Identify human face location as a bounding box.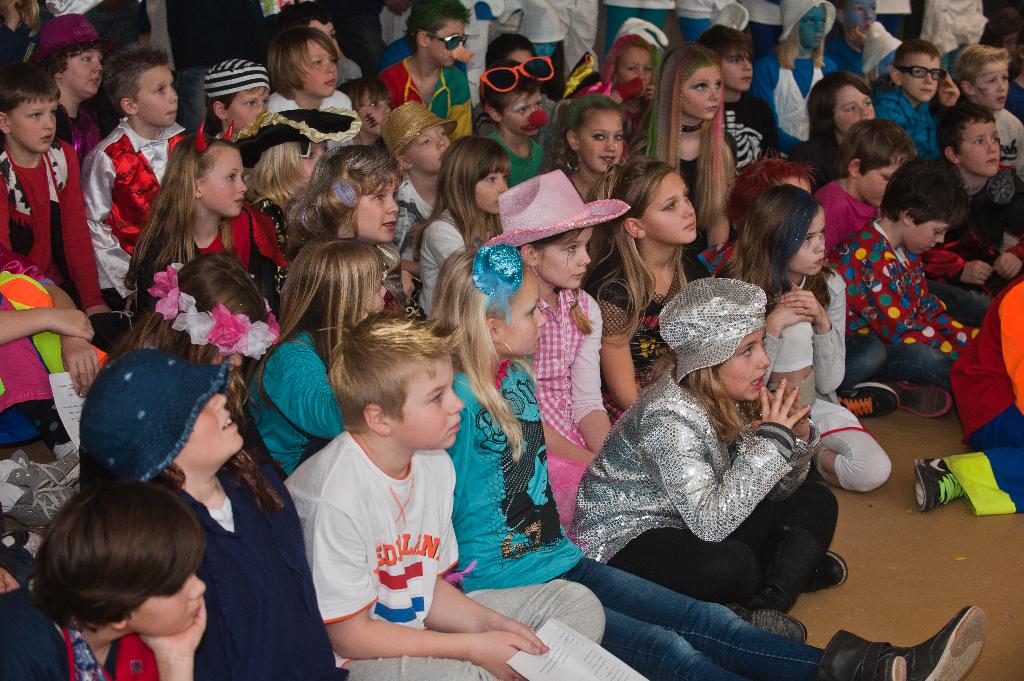
bbox=[910, 212, 948, 256].
